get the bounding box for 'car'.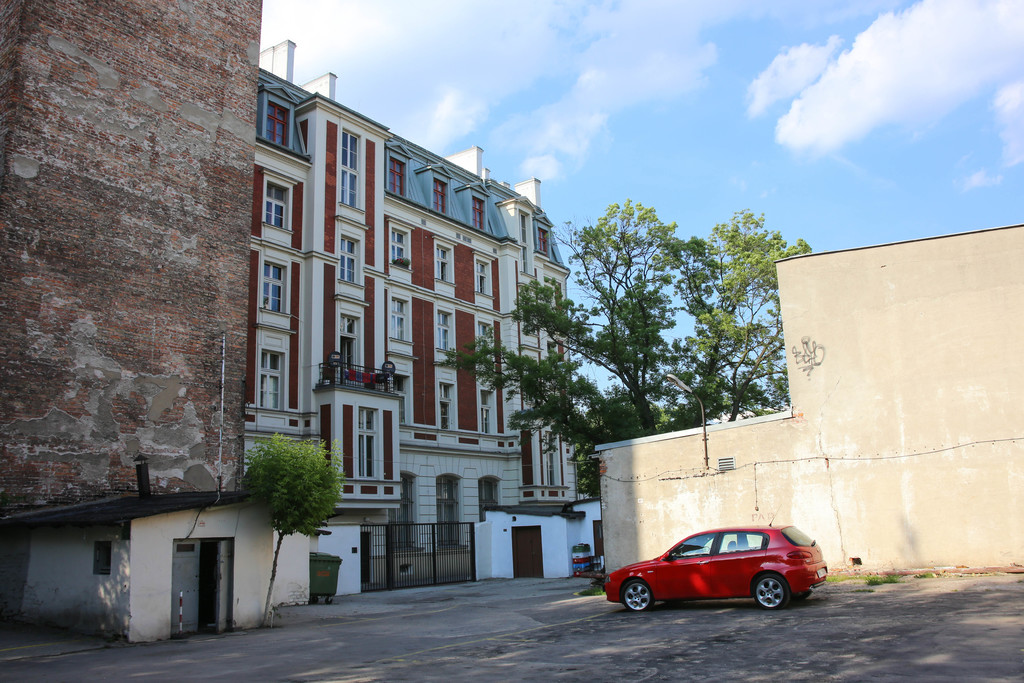
607, 526, 828, 616.
